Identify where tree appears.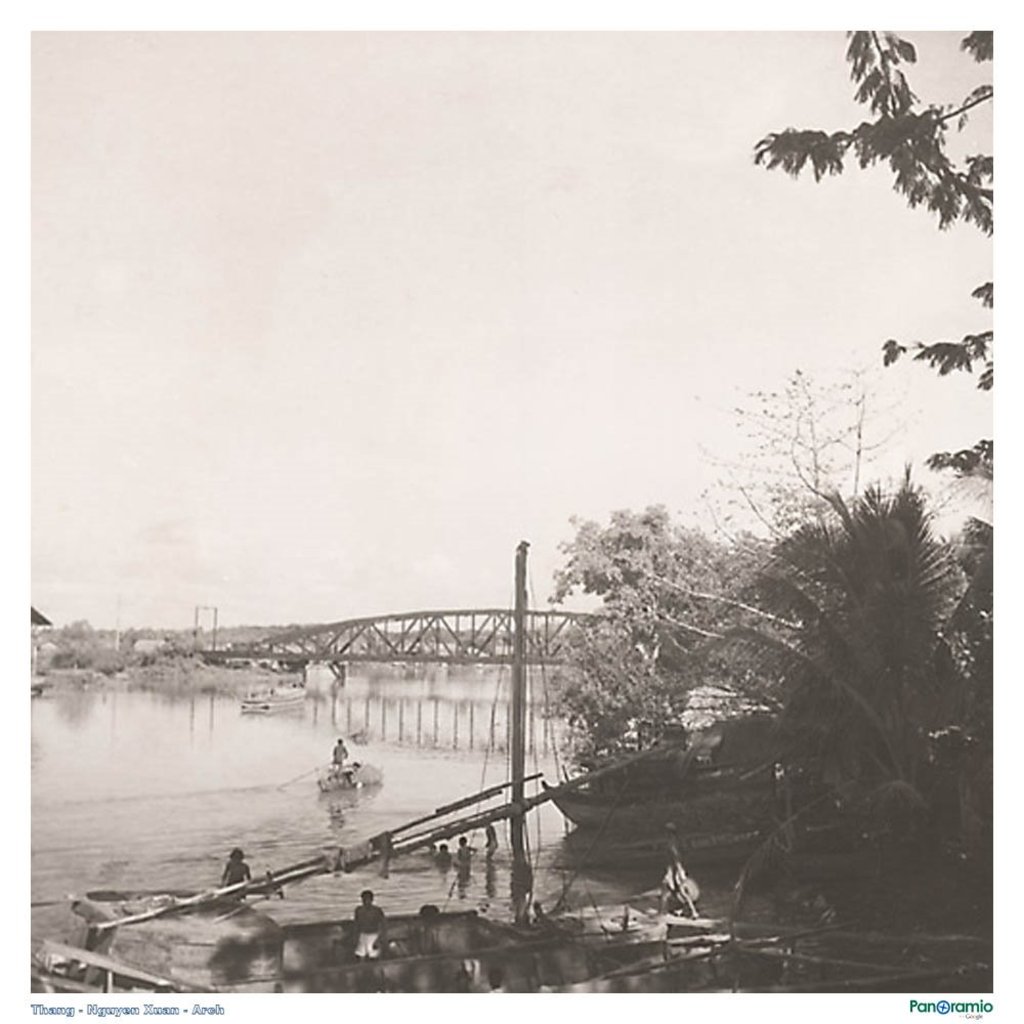
Appears at region(707, 480, 987, 998).
